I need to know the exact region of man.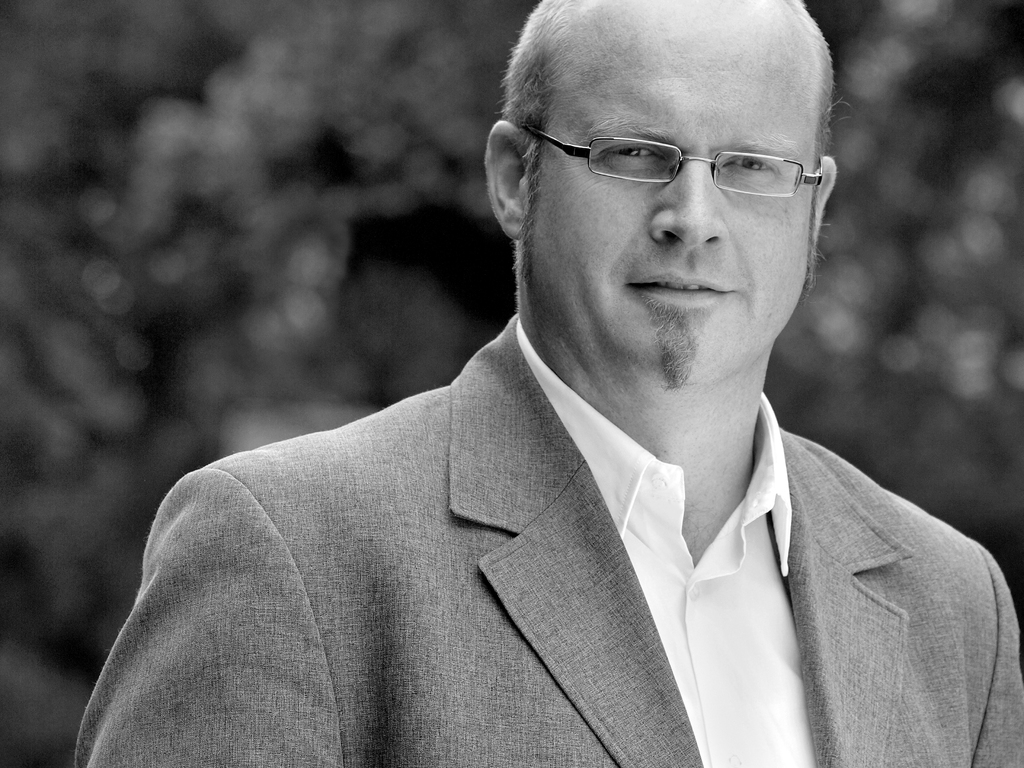
Region: 65,0,1023,767.
